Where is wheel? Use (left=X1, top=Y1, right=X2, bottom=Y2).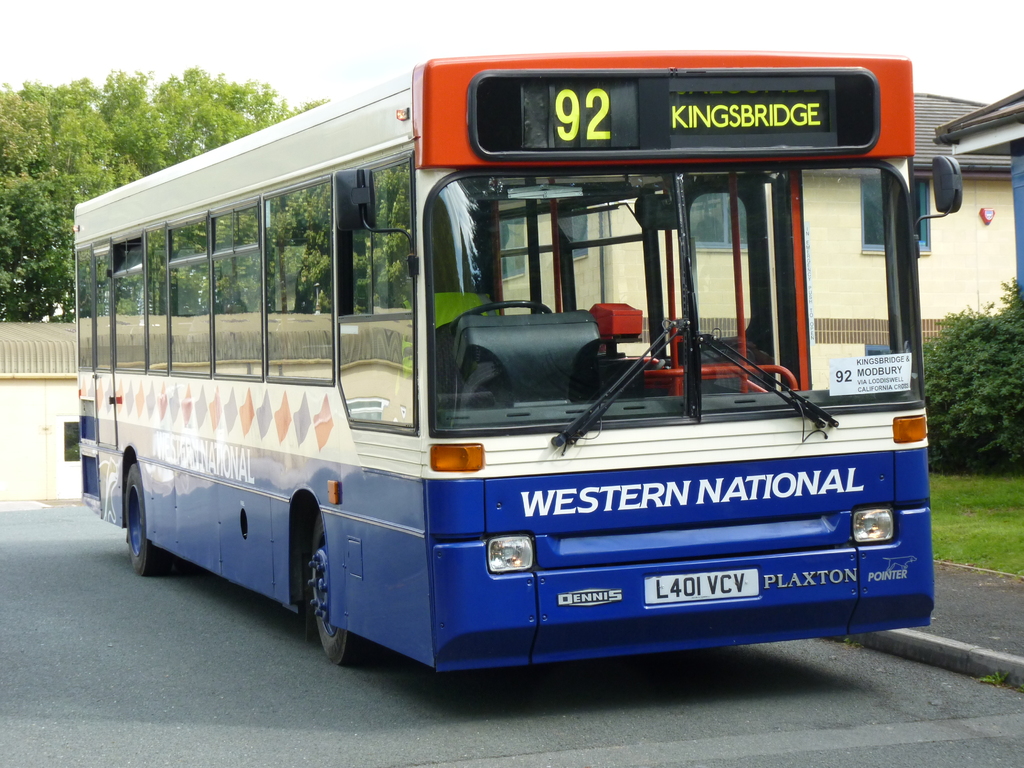
(left=312, top=512, right=387, bottom=670).
